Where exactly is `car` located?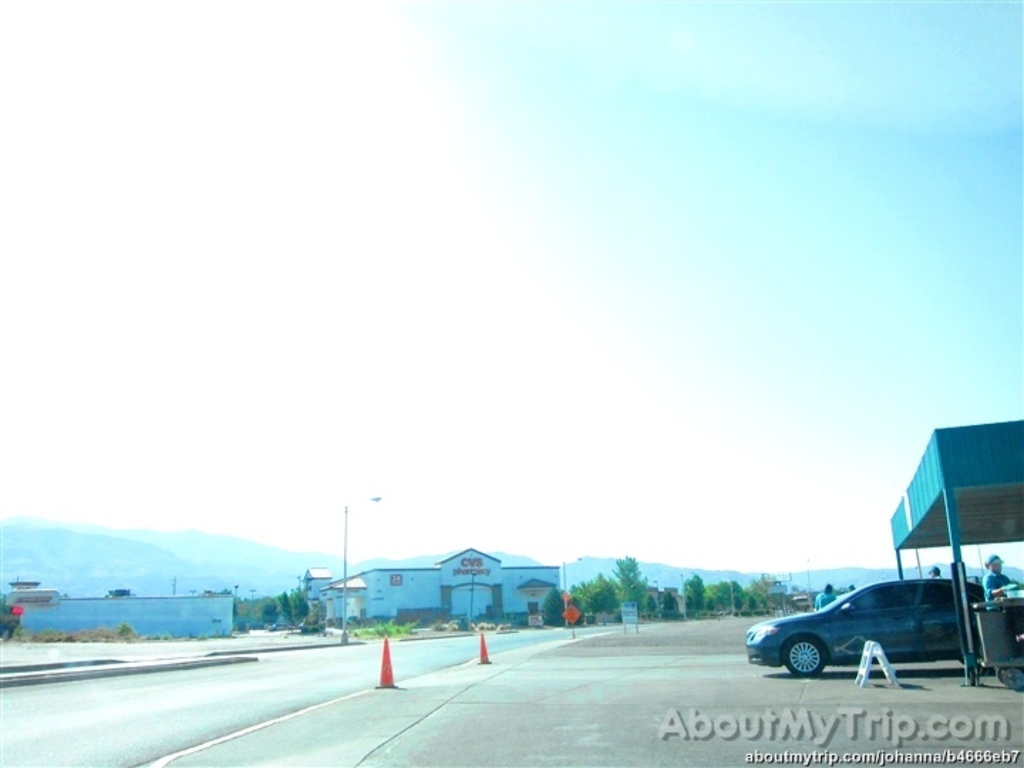
Its bounding box is bbox=(0, 592, 24, 639).
